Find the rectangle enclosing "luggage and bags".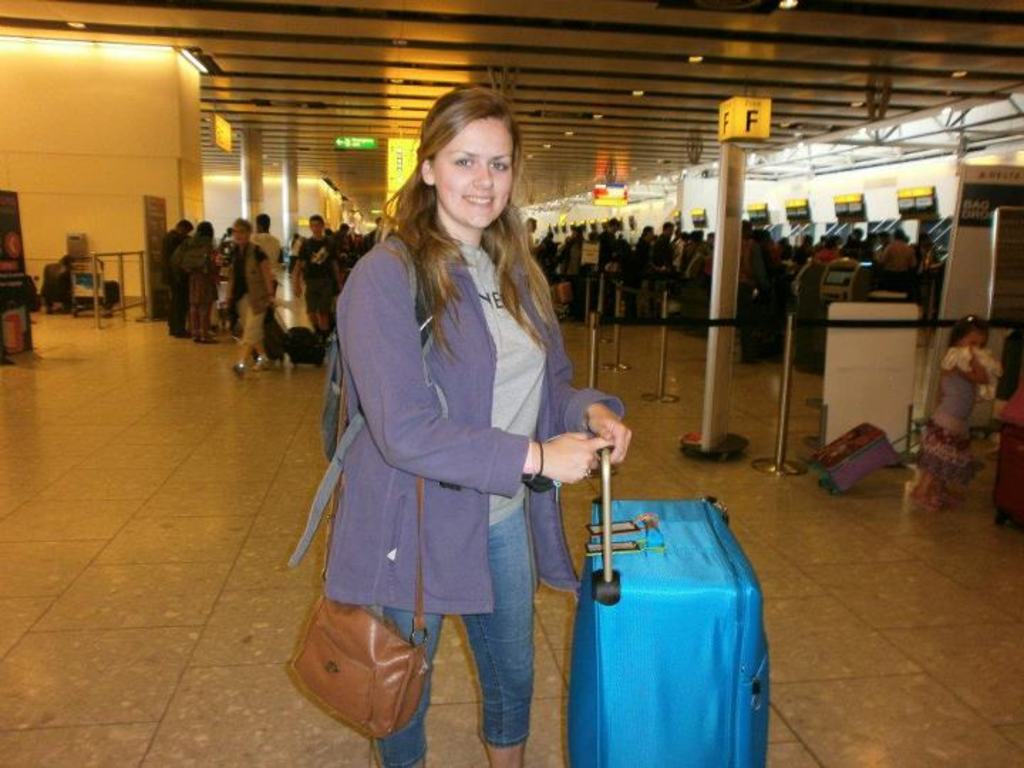
box=[265, 311, 286, 358].
